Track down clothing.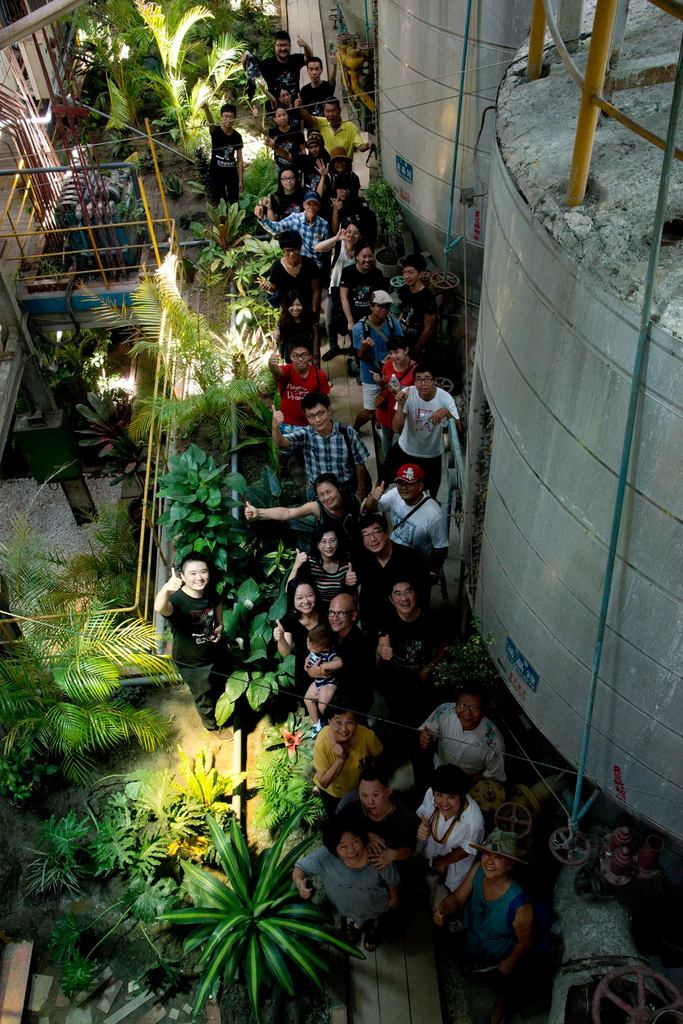
Tracked to x1=413 y1=790 x2=486 y2=893.
